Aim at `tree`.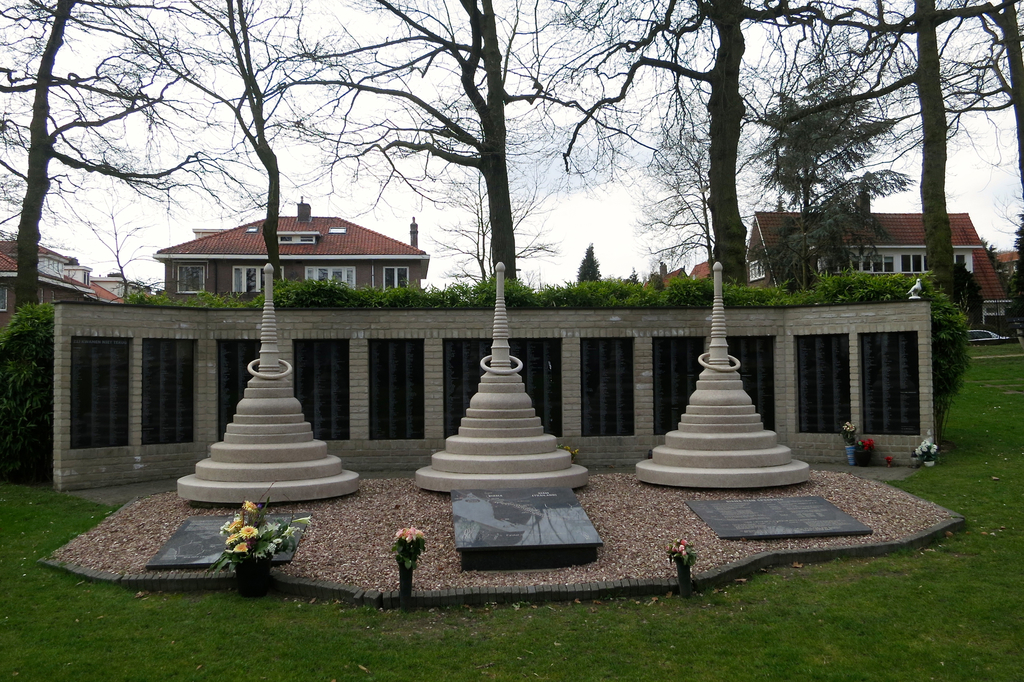
Aimed at box(760, 0, 957, 295).
